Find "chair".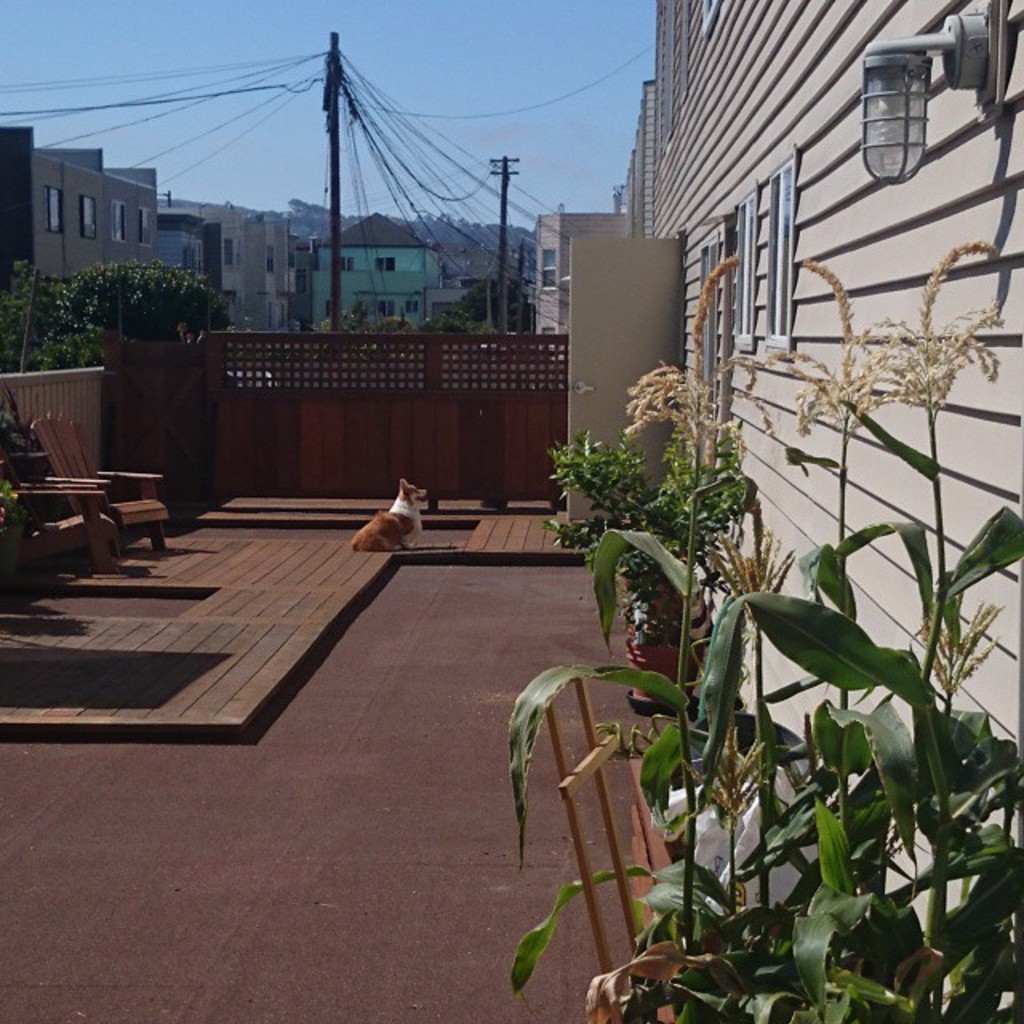
[11, 438, 158, 562].
